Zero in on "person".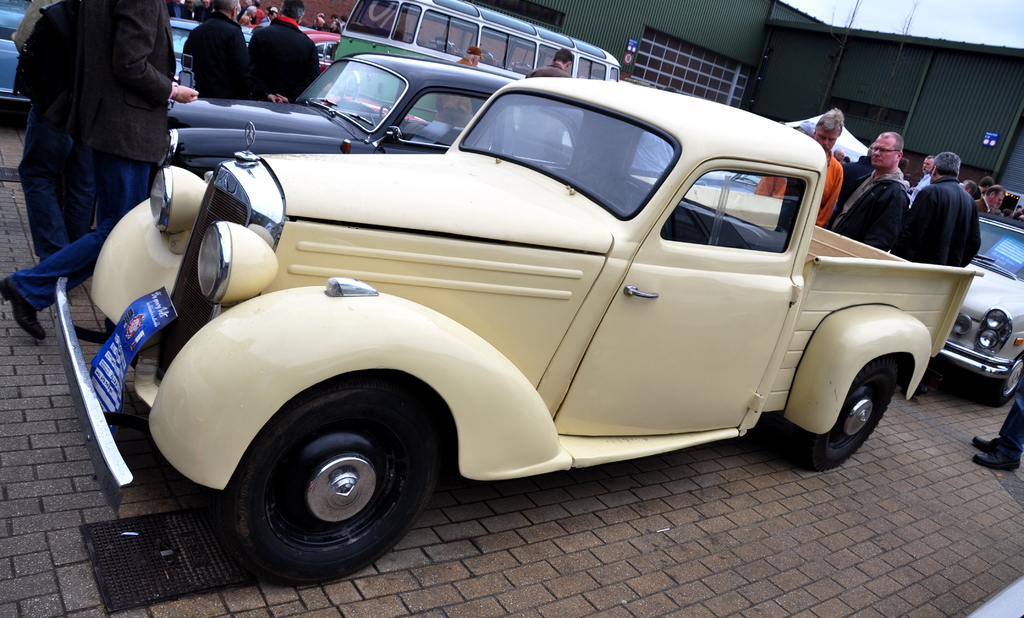
Zeroed in: select_region(957, 182, 977, 200).
